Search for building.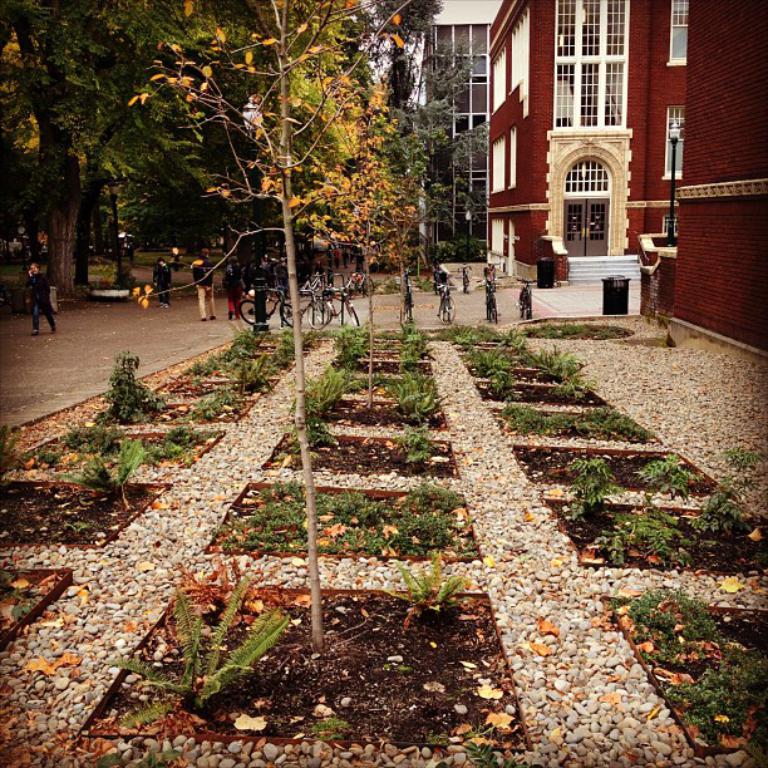
Found at l=487, t=0, r=690, b=287.
